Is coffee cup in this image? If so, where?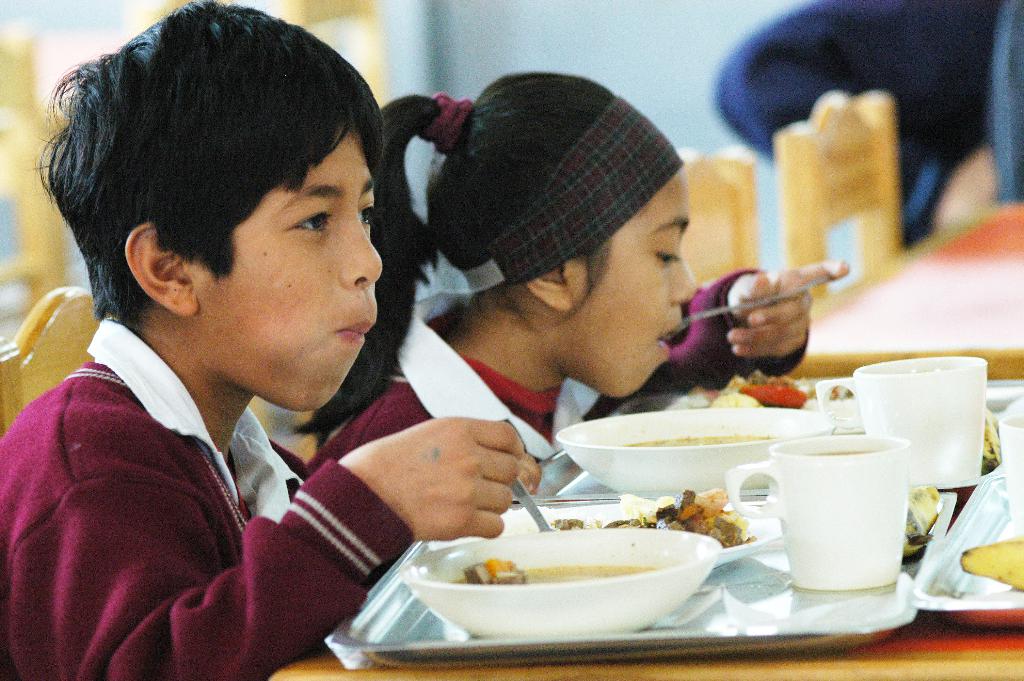
Yes, at box(724, 432, 910, 588).
